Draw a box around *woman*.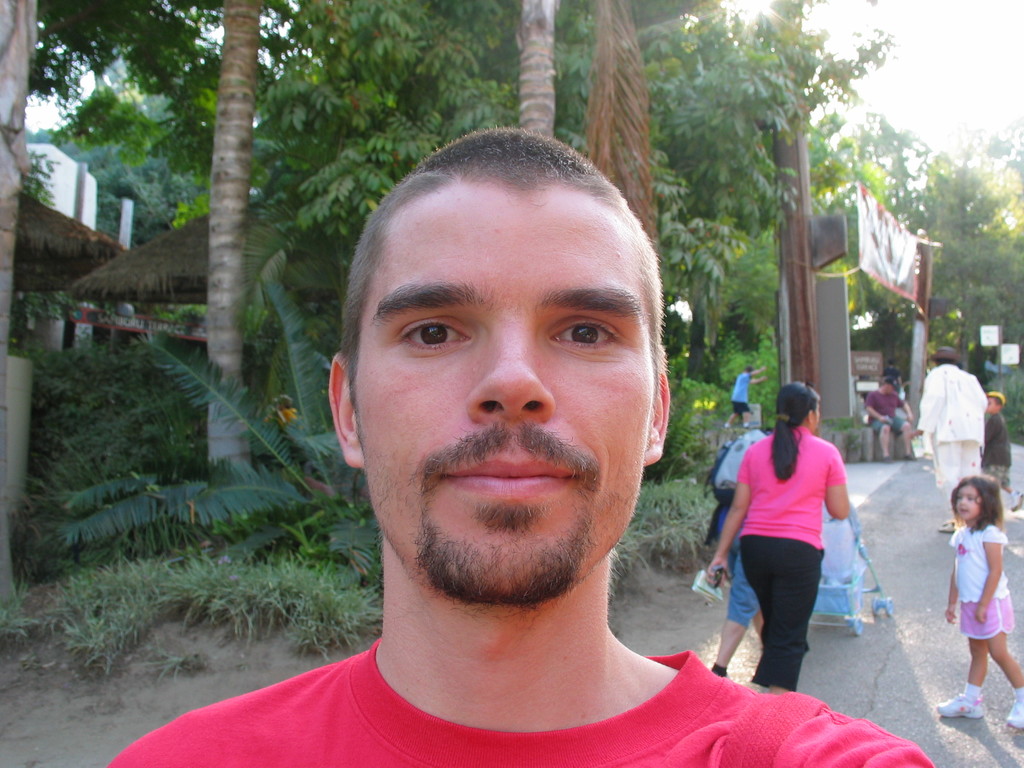
{"left": 716, "top": 388, "right": 864, "bottom": 699}.
